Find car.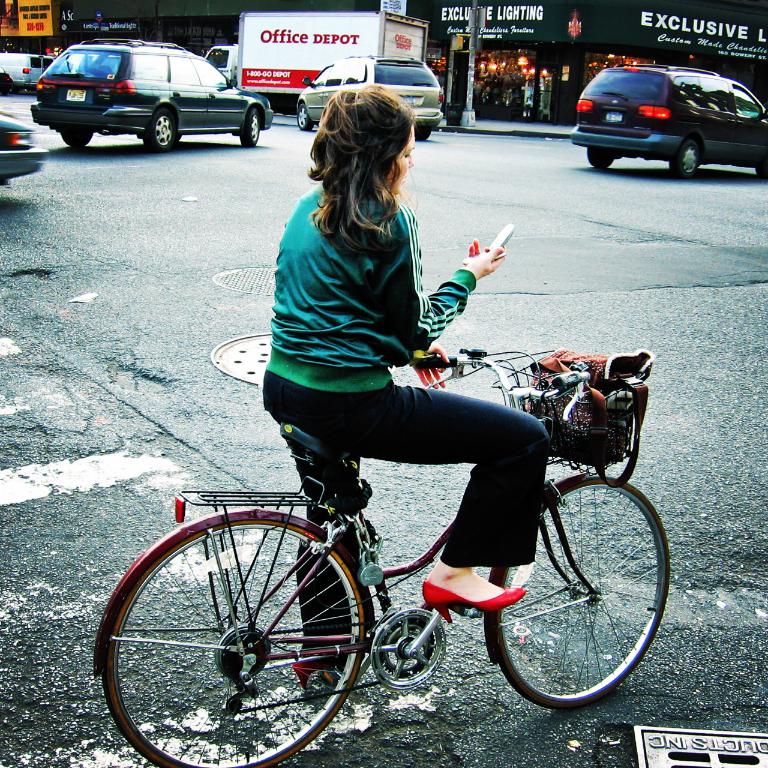
30, 35, 281, 152.
